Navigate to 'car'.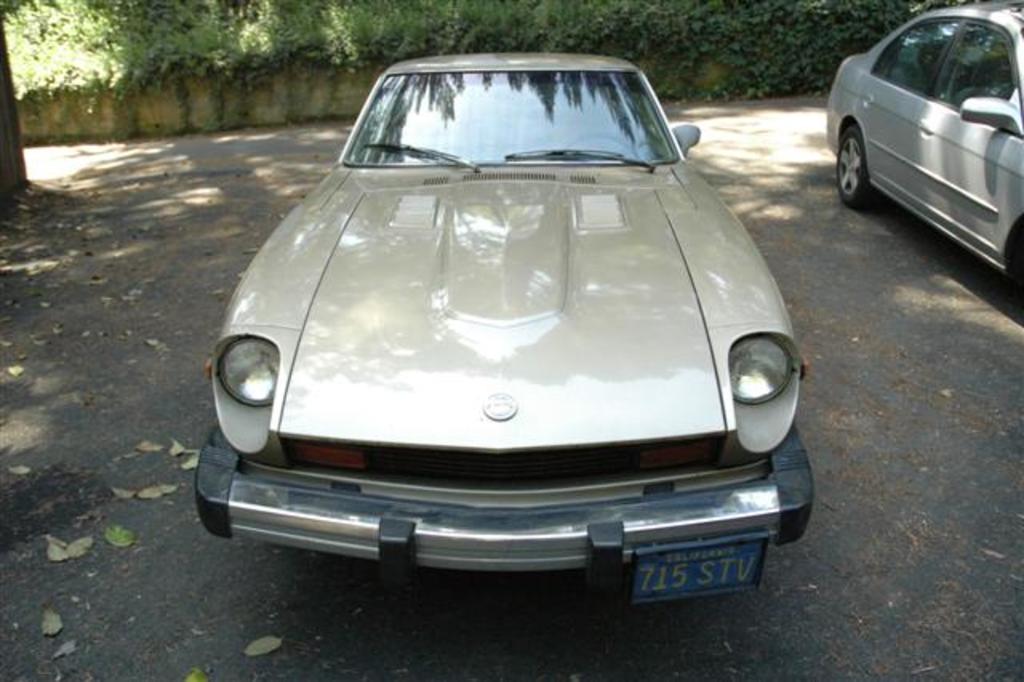
Navigation target: [x1=194, y1=53, x2=810, y2=604].
